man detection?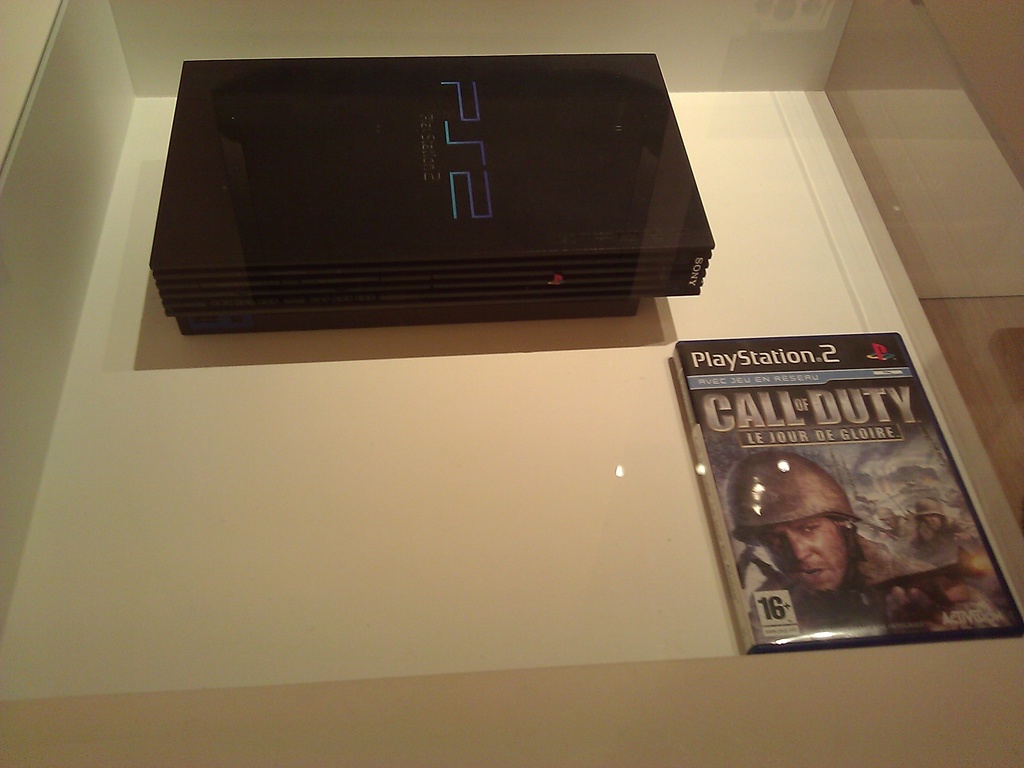
bbox=(909, 499, 969, 550)
